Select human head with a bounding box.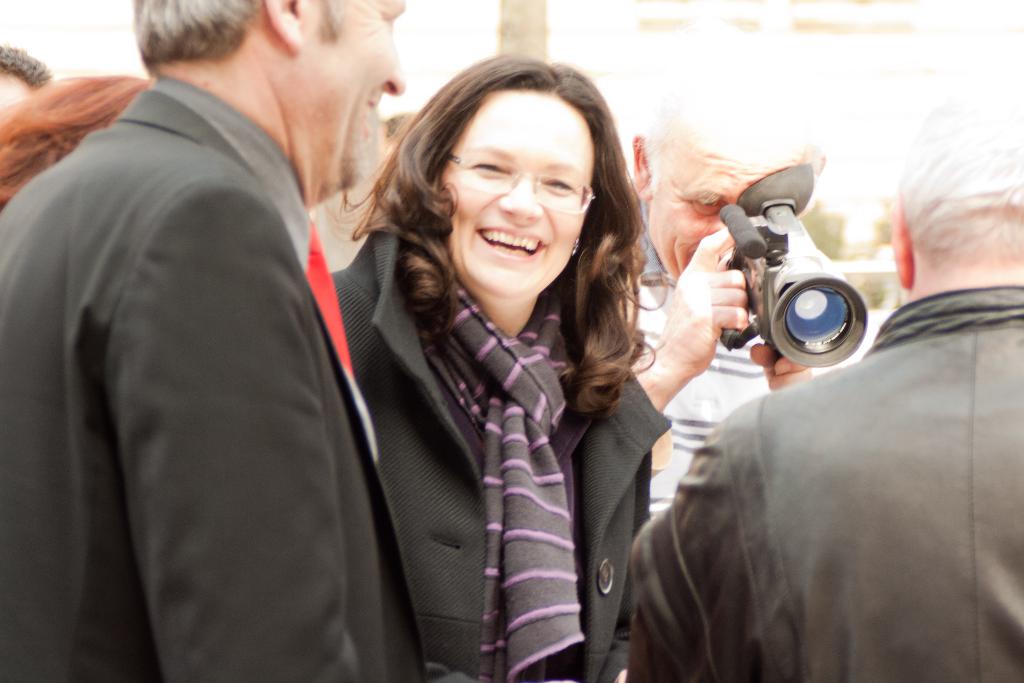
0/48/52/115.
